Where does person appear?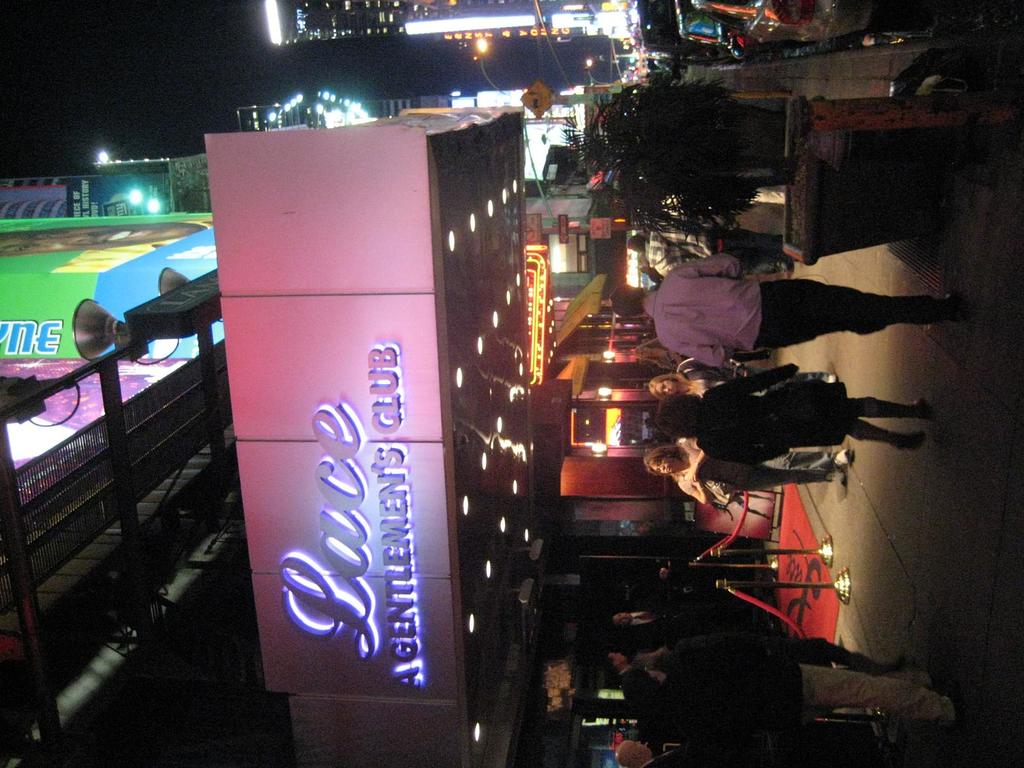
Appears at crop(618, 638, 959, 744).
